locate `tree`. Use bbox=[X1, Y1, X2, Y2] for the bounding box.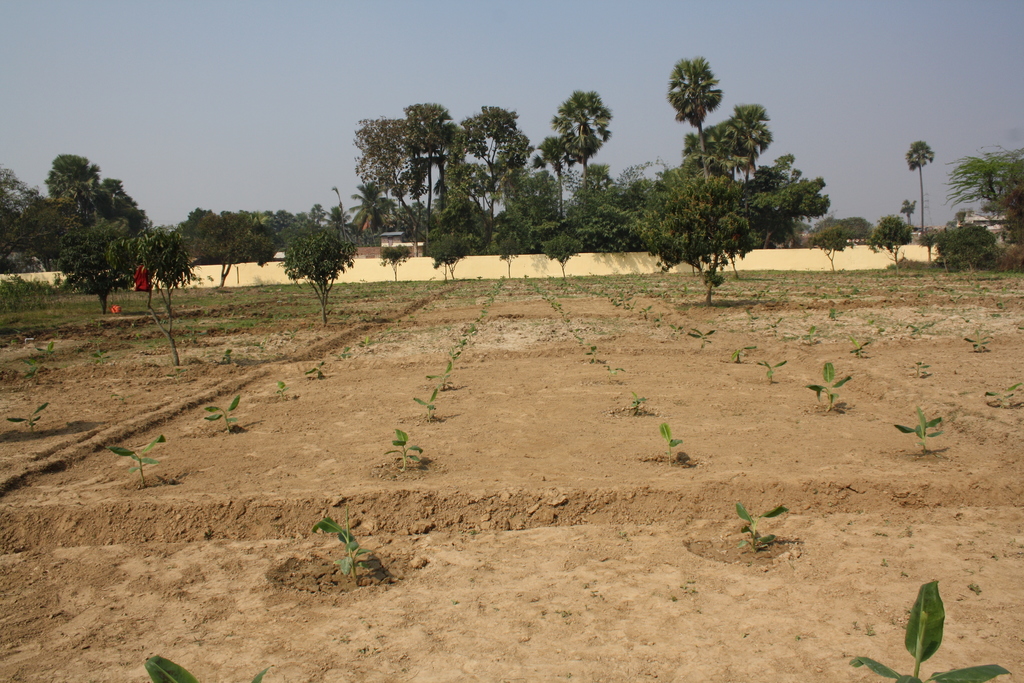
bbox=[813, 226, 850, 274].
